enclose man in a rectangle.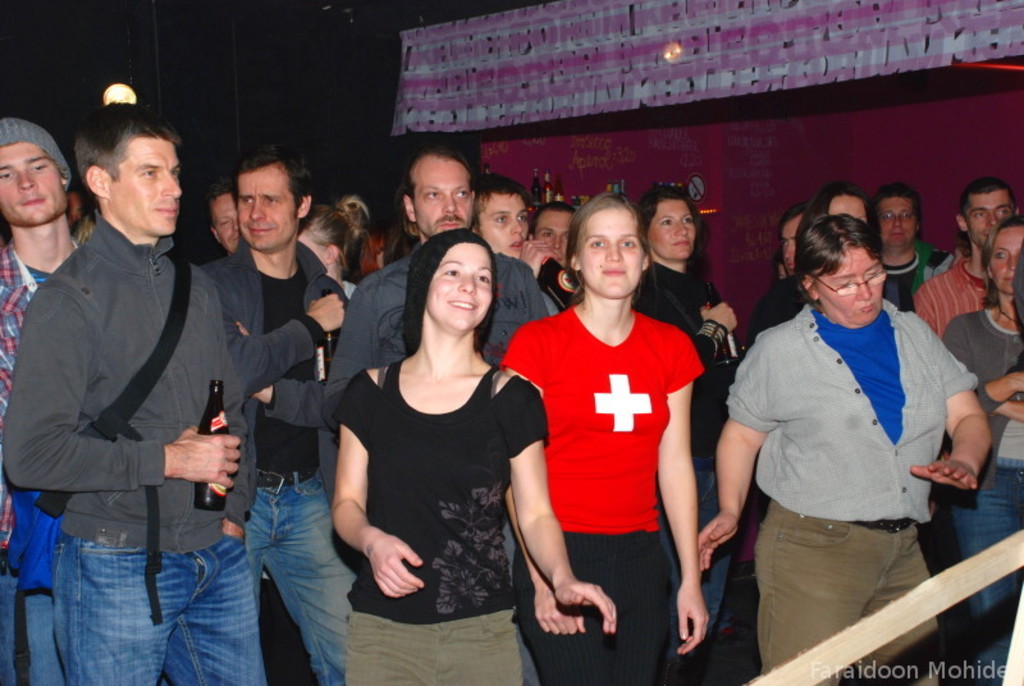
[530,202,582,267].
